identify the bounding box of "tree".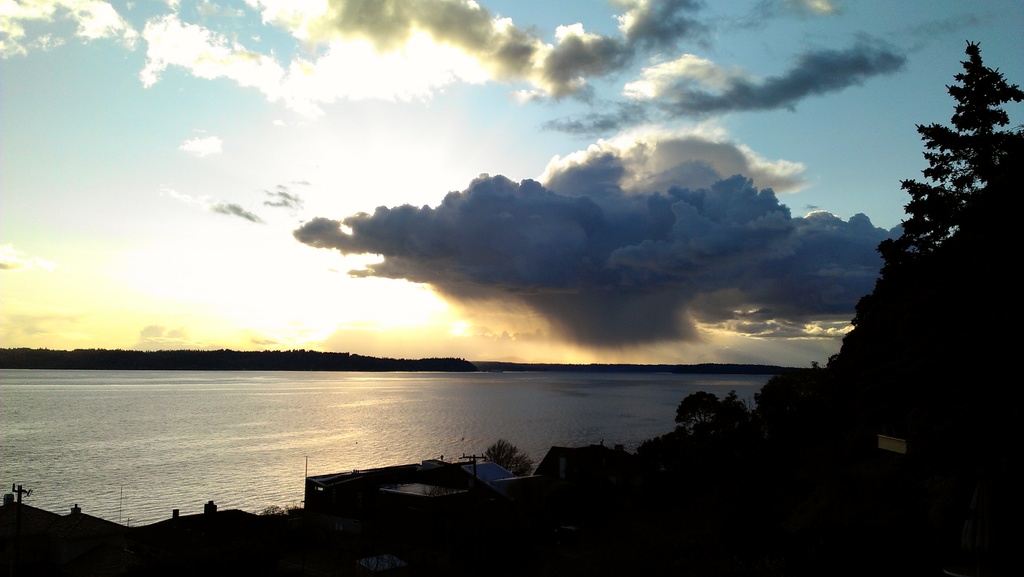
bbox=[803, 44, 1012, 467].
